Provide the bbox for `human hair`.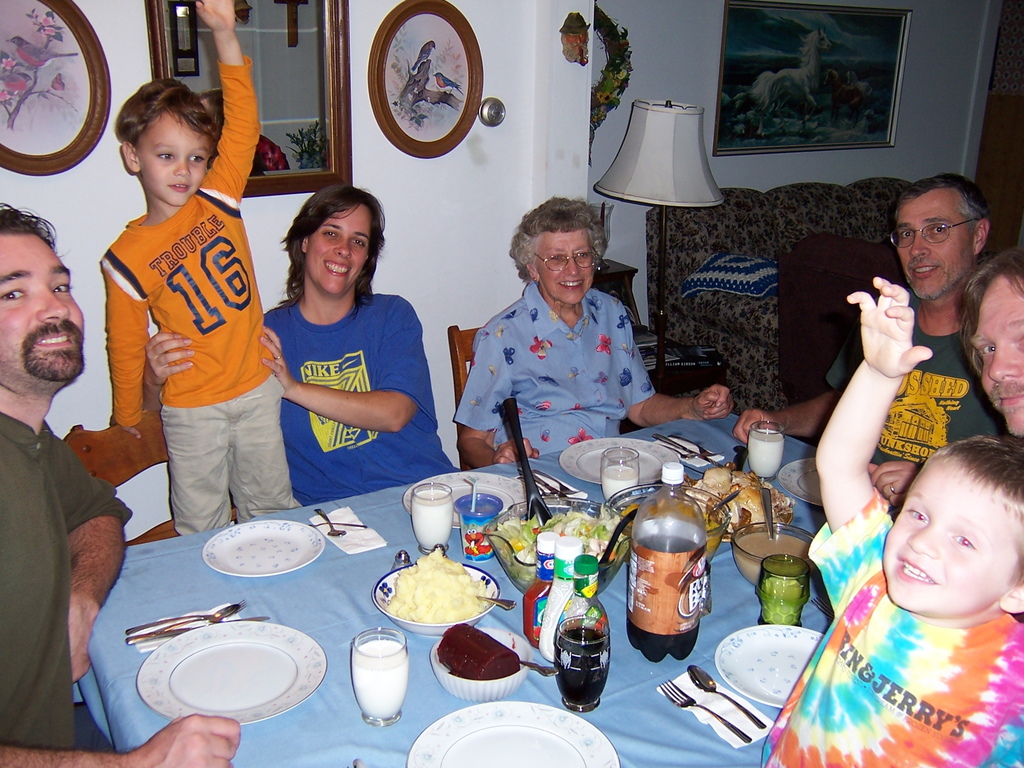
509,196,608,285.
